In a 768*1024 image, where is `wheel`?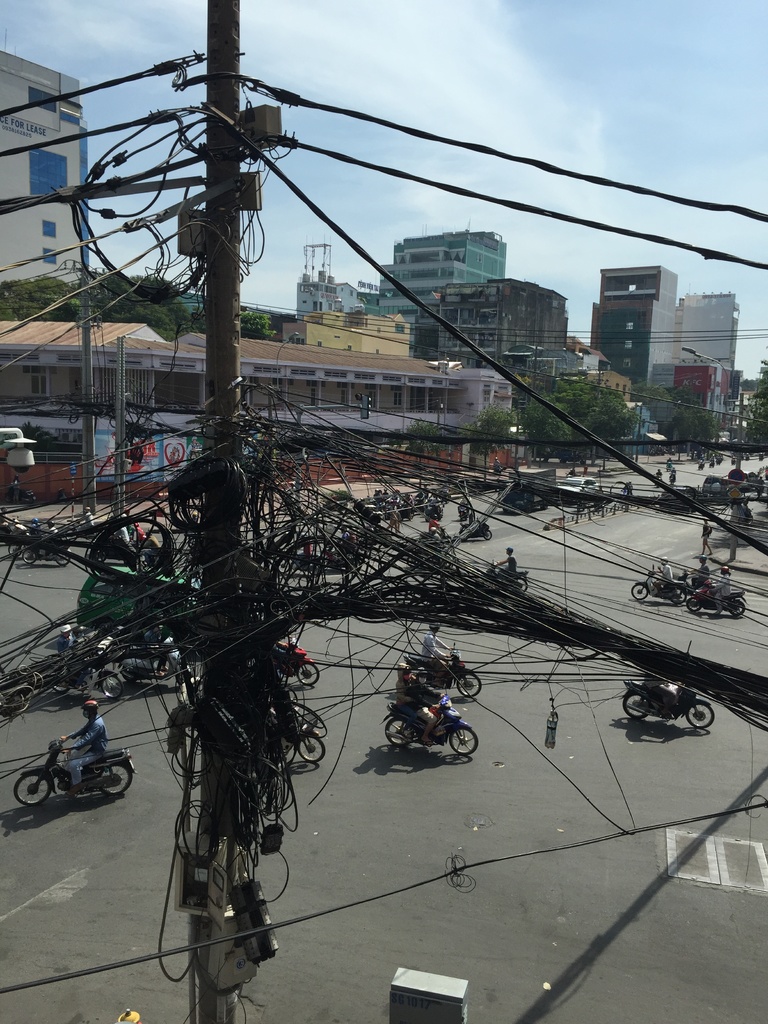
region(628, 584, 650, 600).
